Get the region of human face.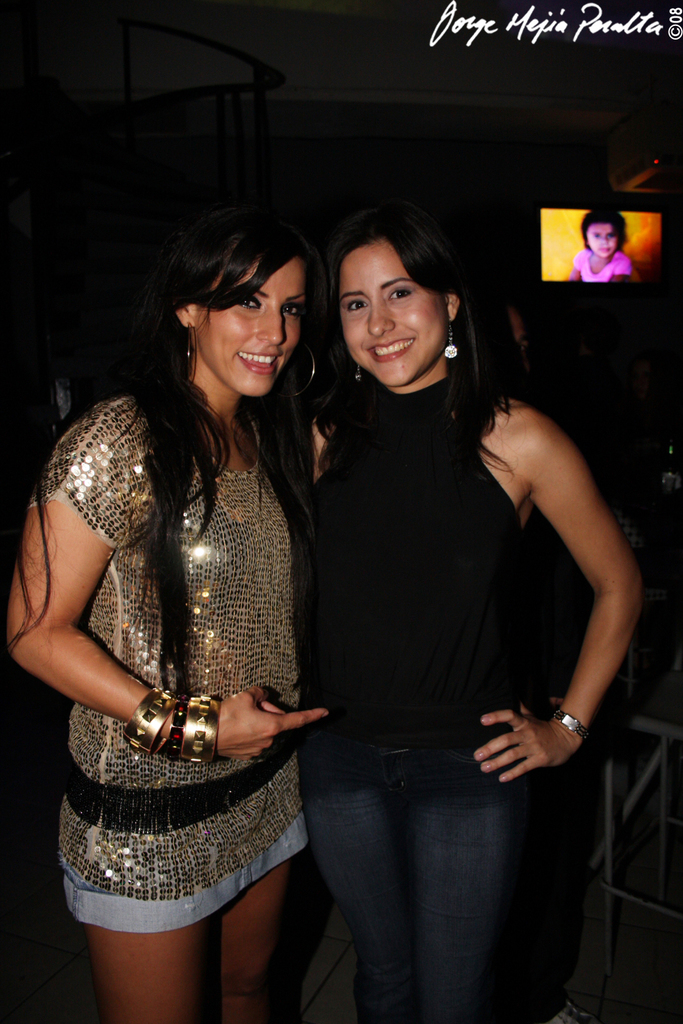
587:225:619:259.
